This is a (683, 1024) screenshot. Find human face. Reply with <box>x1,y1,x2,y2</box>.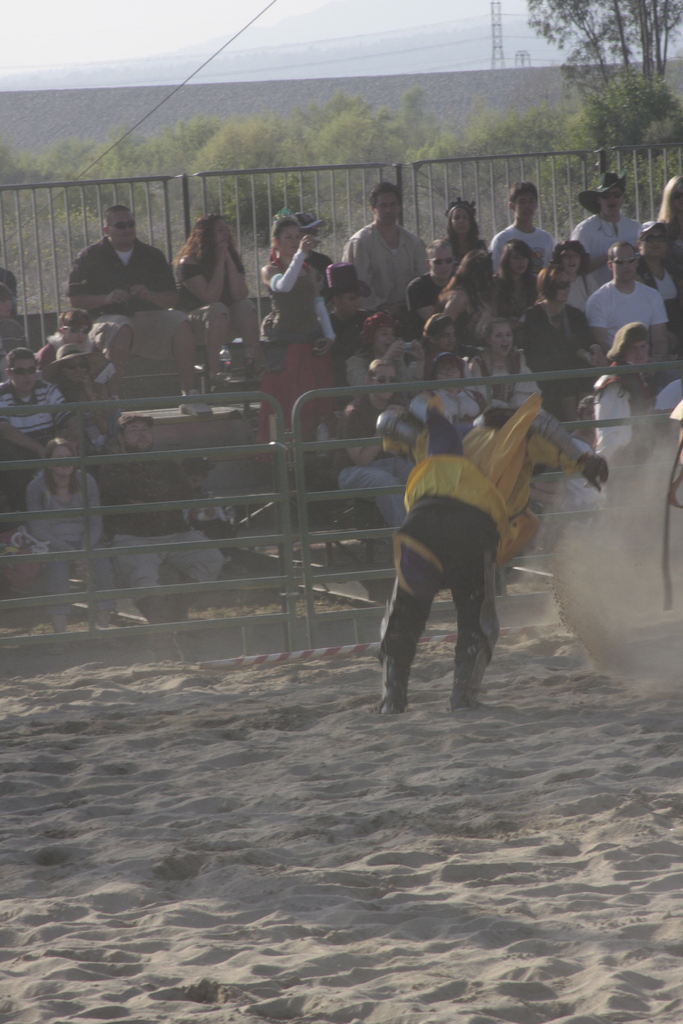
<box>108,211,140,247</box>.
